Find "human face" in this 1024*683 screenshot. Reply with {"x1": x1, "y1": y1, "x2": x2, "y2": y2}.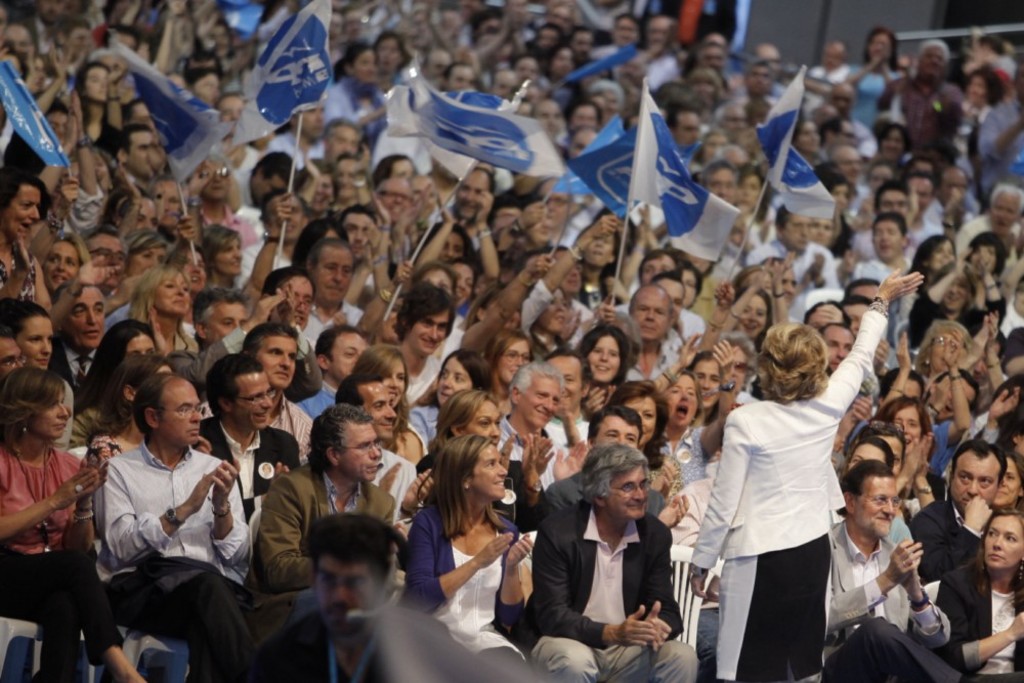
{"x1": 467, "y1": 396, "x2": 503, "y2": 446}.
